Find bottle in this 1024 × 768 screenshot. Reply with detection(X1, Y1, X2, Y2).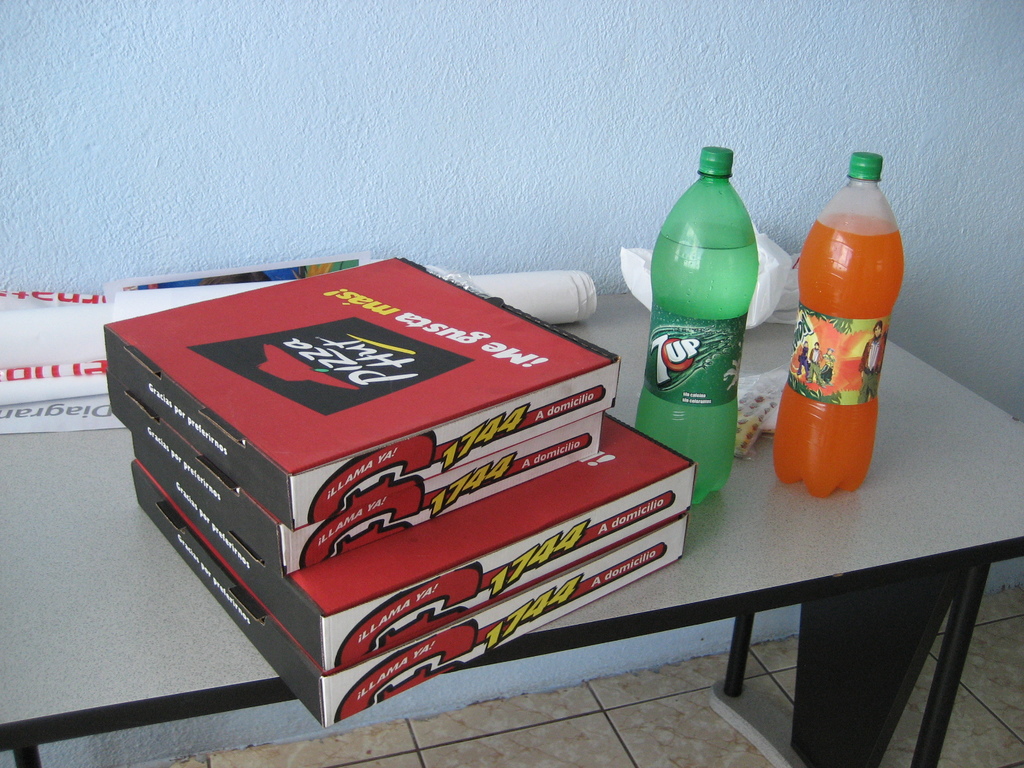
detection(772, 148, 901, 500).
